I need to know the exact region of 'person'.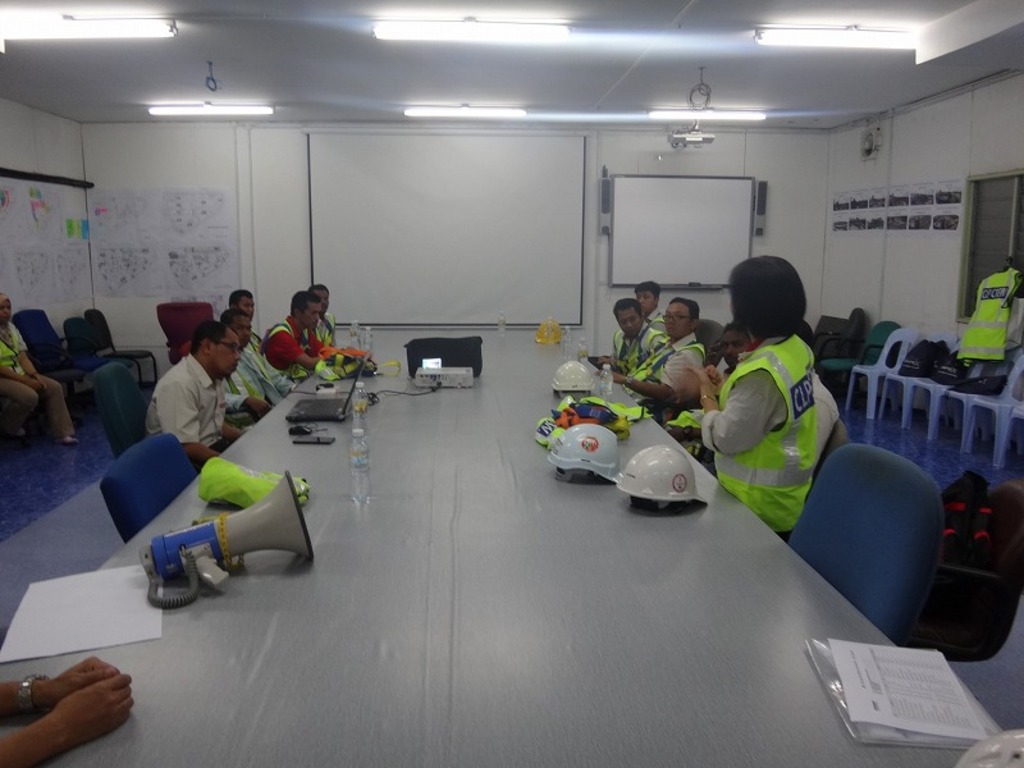
Region: box(224, 305, 279, 416).
